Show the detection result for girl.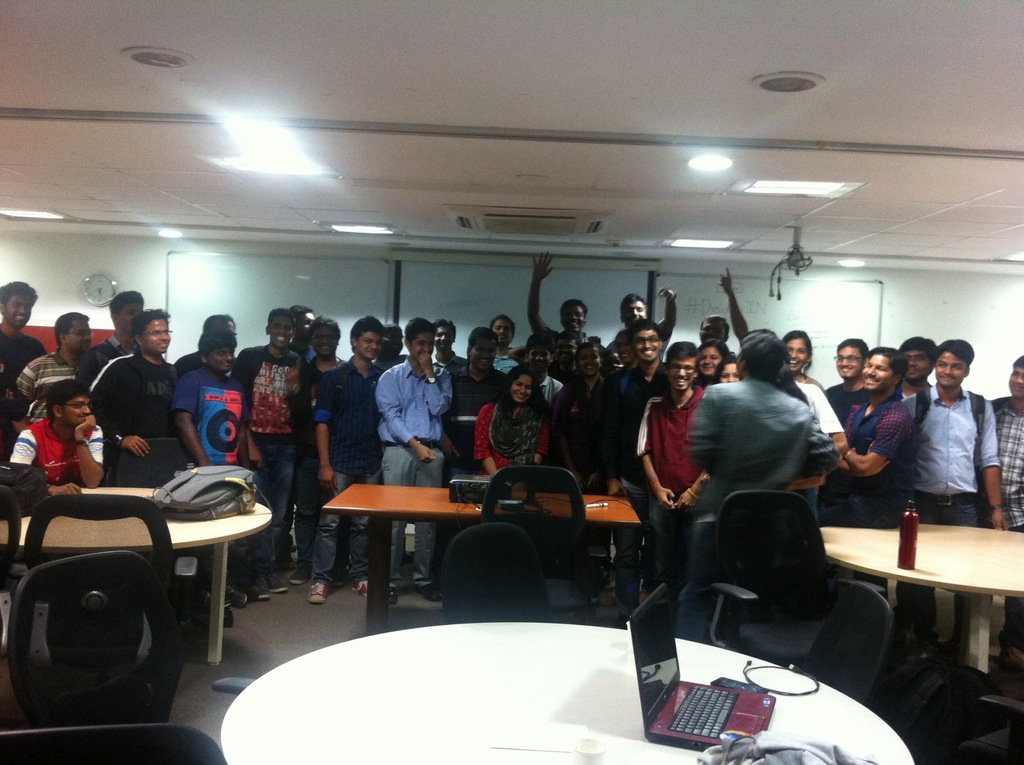
region(701, 339, 733, 380).
